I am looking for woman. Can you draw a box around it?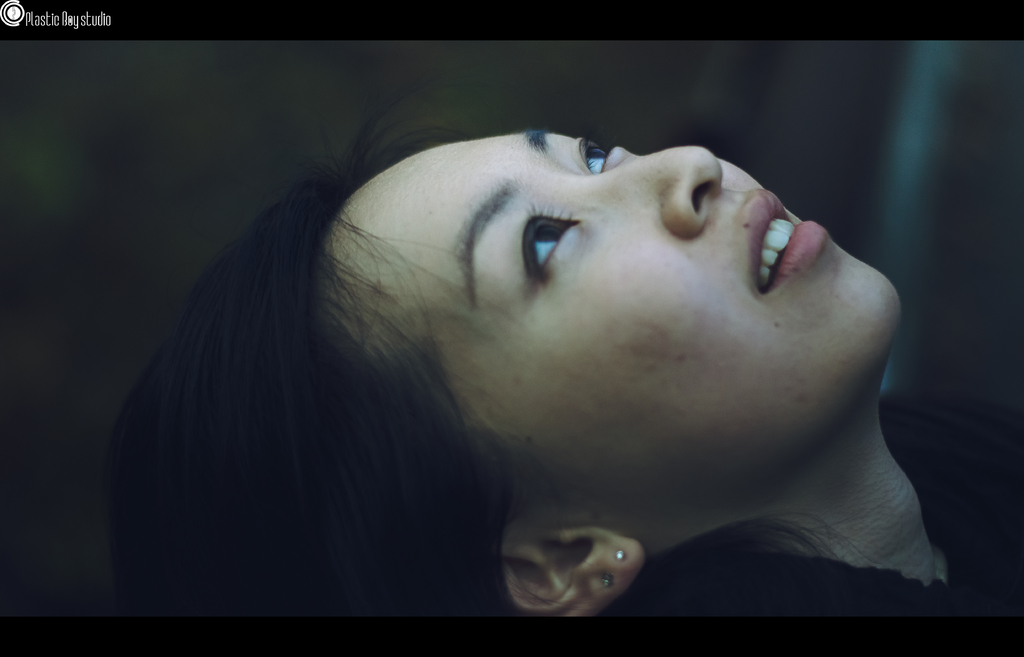
Sure, the bounding box is BBox(115, 60, 996, 630).
